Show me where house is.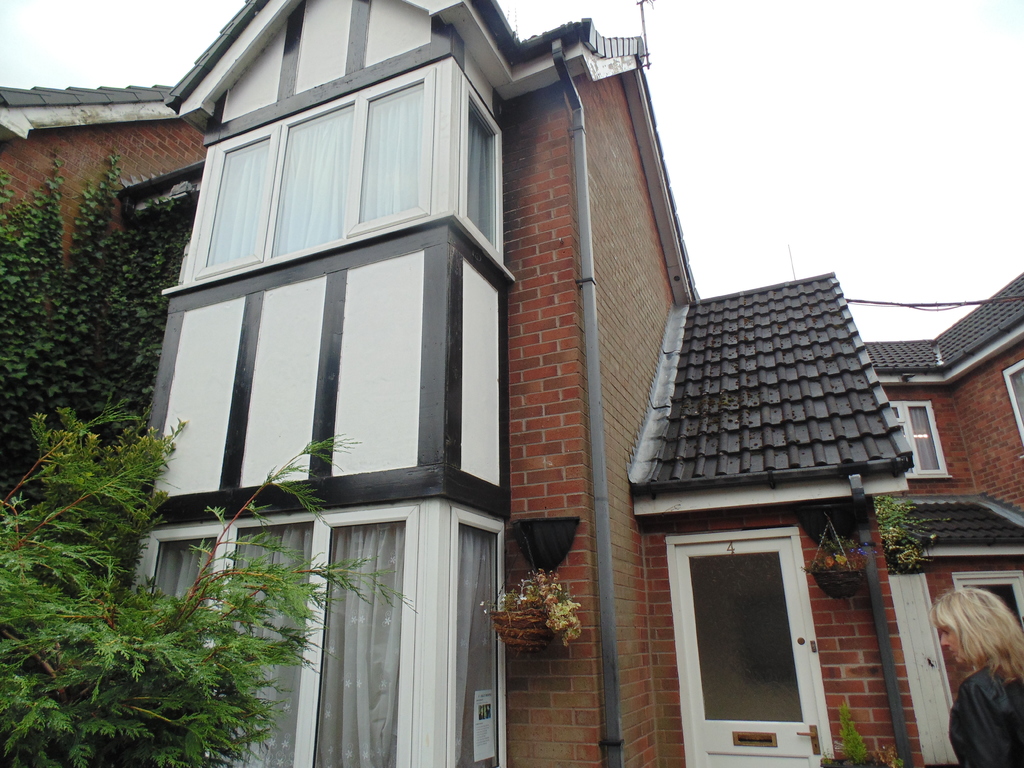
house is at [627, 271, 1023, 767].
